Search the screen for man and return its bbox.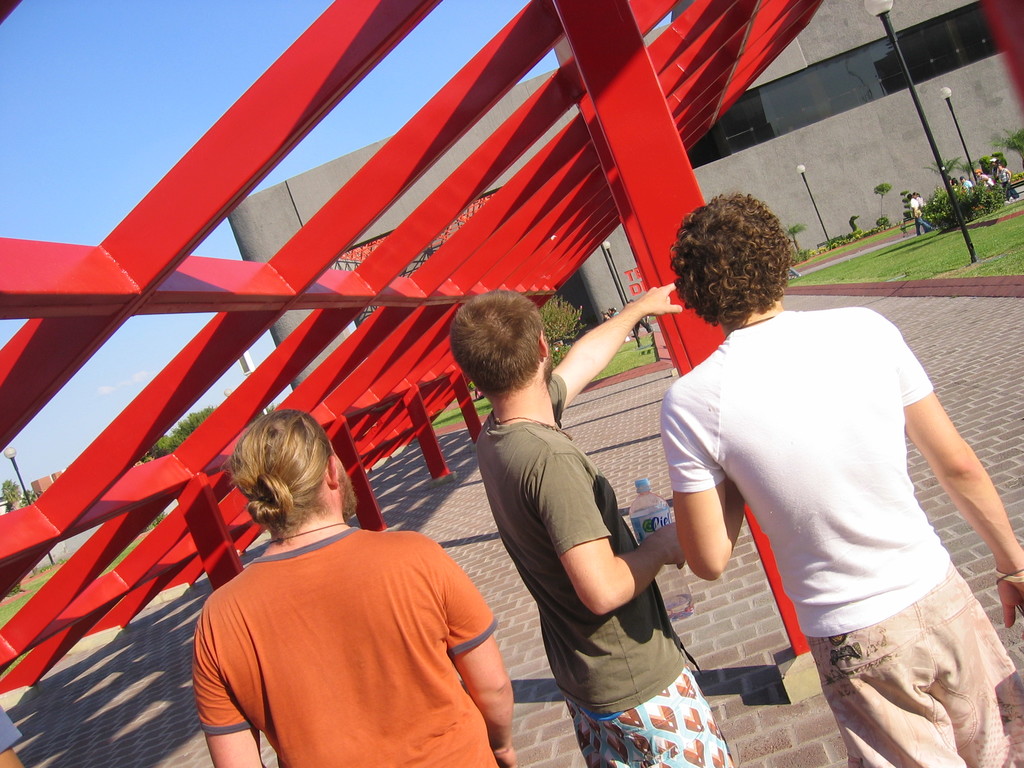
Found: 166 413 513 763.
